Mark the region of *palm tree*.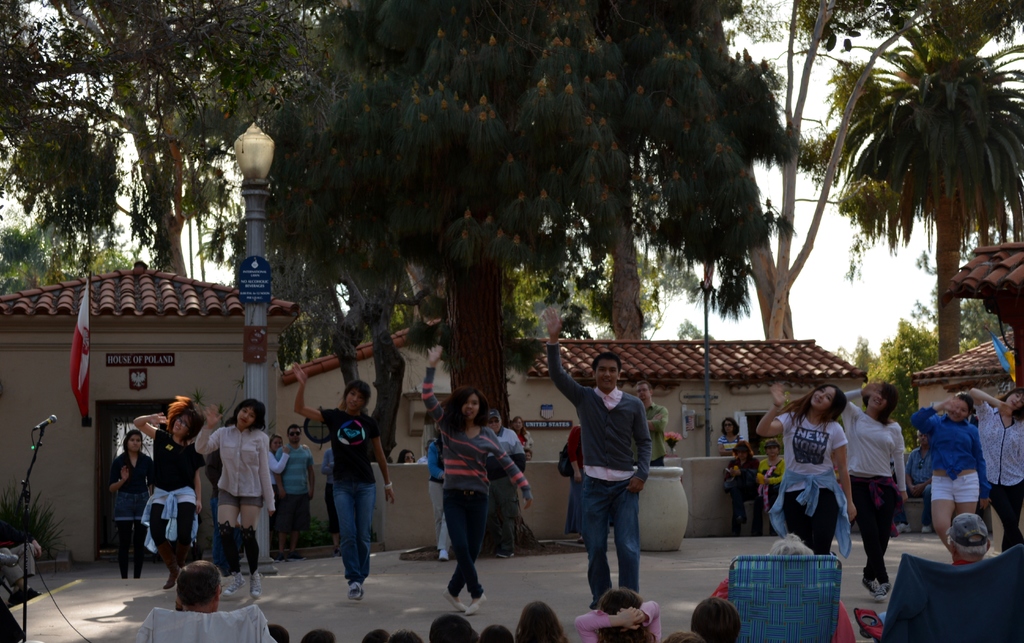
Region: bbox(826, 0, 1023, 367).
